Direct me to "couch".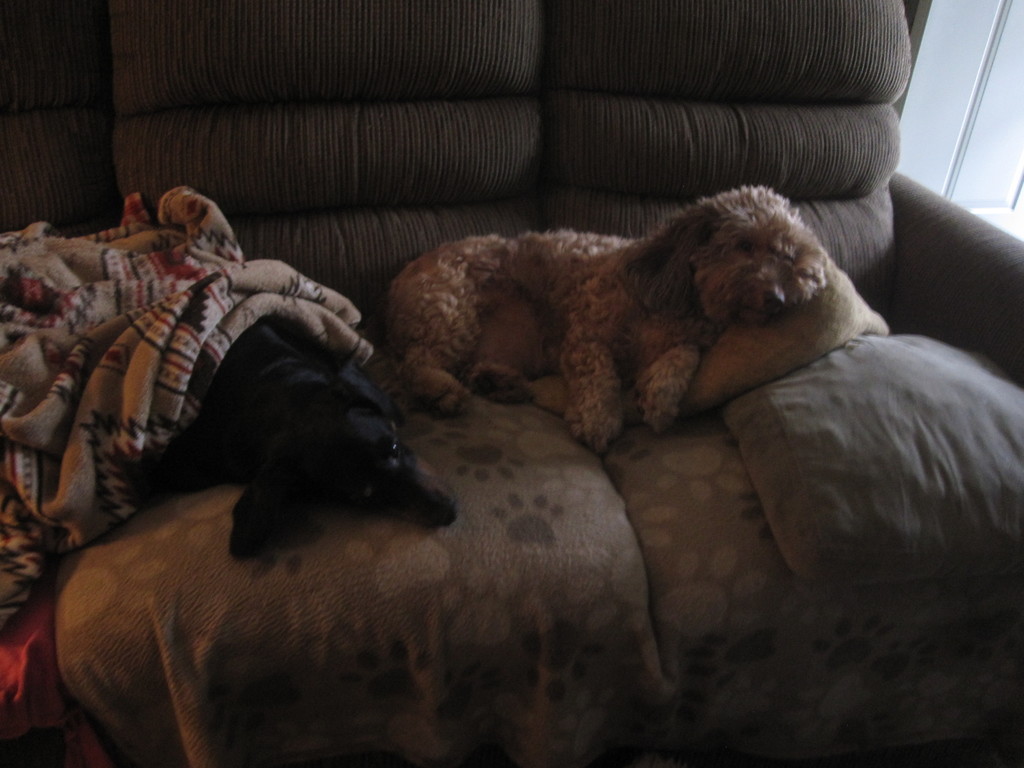
Direction: 0/0/99/767.
